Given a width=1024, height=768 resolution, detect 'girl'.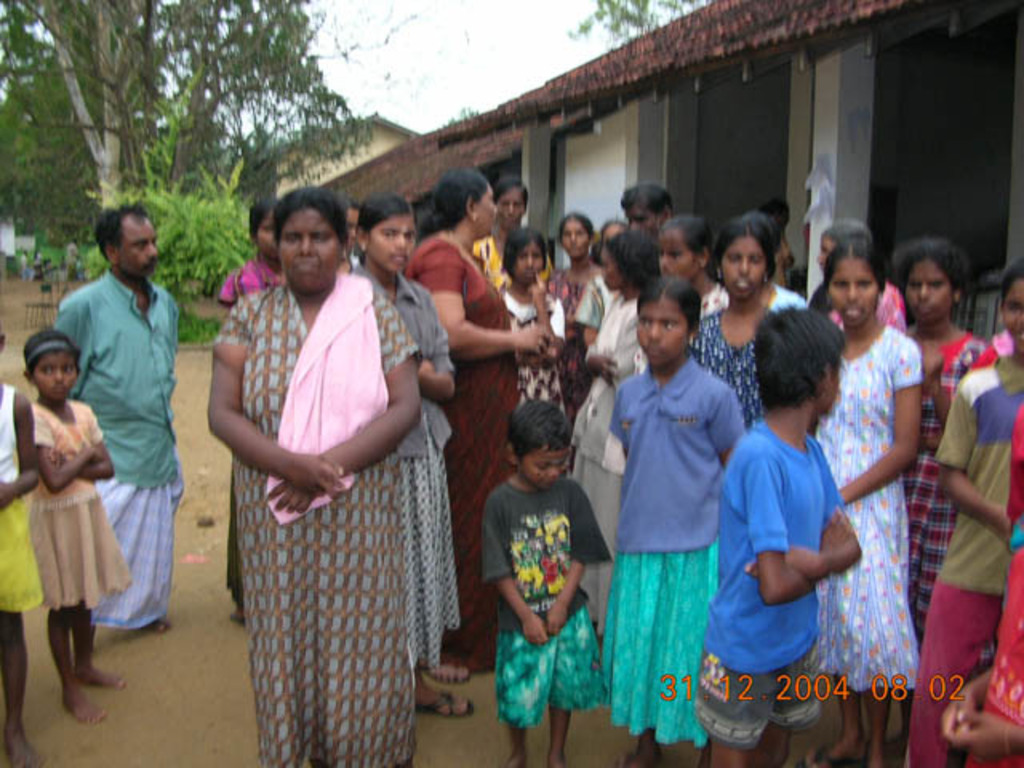
box=[566, 222, 664, 630].
